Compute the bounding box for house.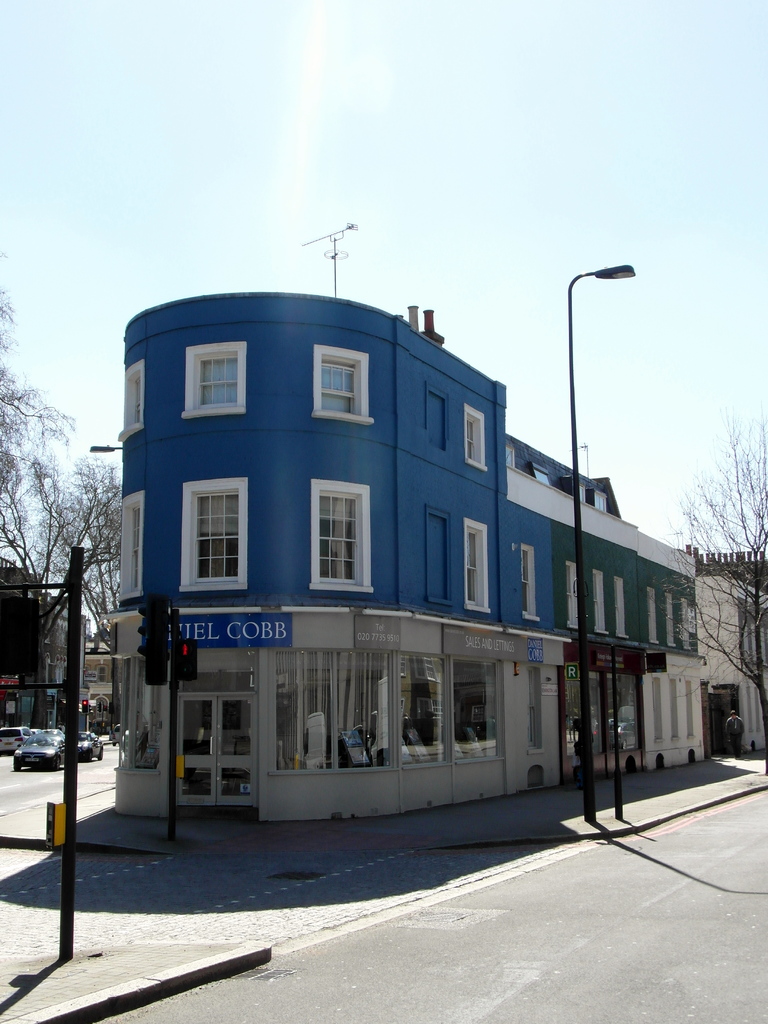
(x1=103, y1=245, x2=700, y2=805).
